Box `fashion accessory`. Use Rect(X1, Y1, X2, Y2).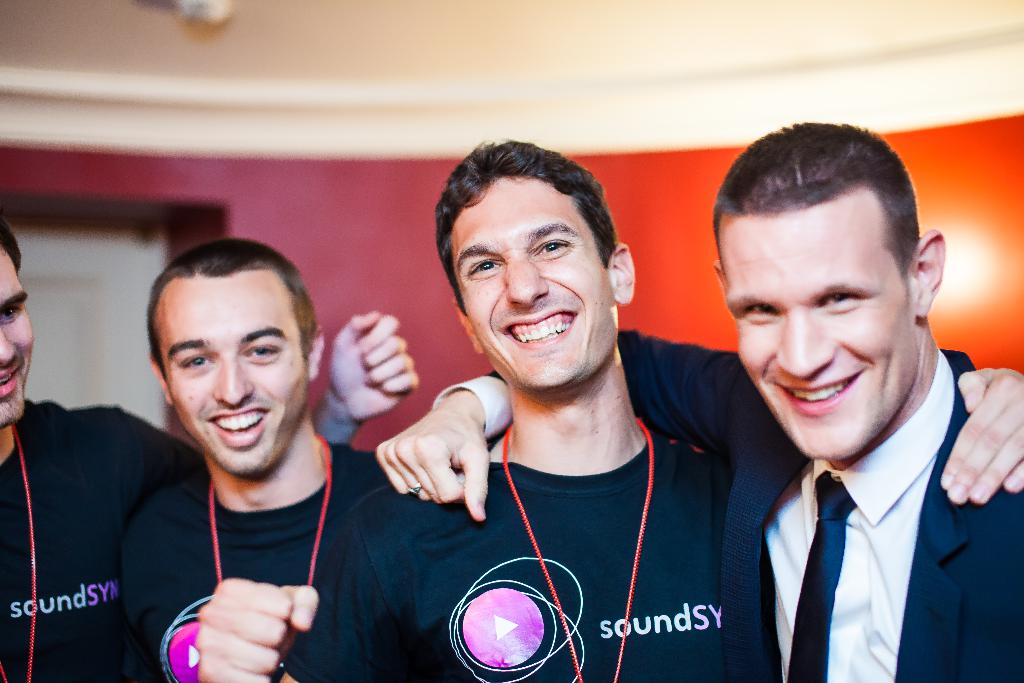
Rect(782, 469, 858, 682).
